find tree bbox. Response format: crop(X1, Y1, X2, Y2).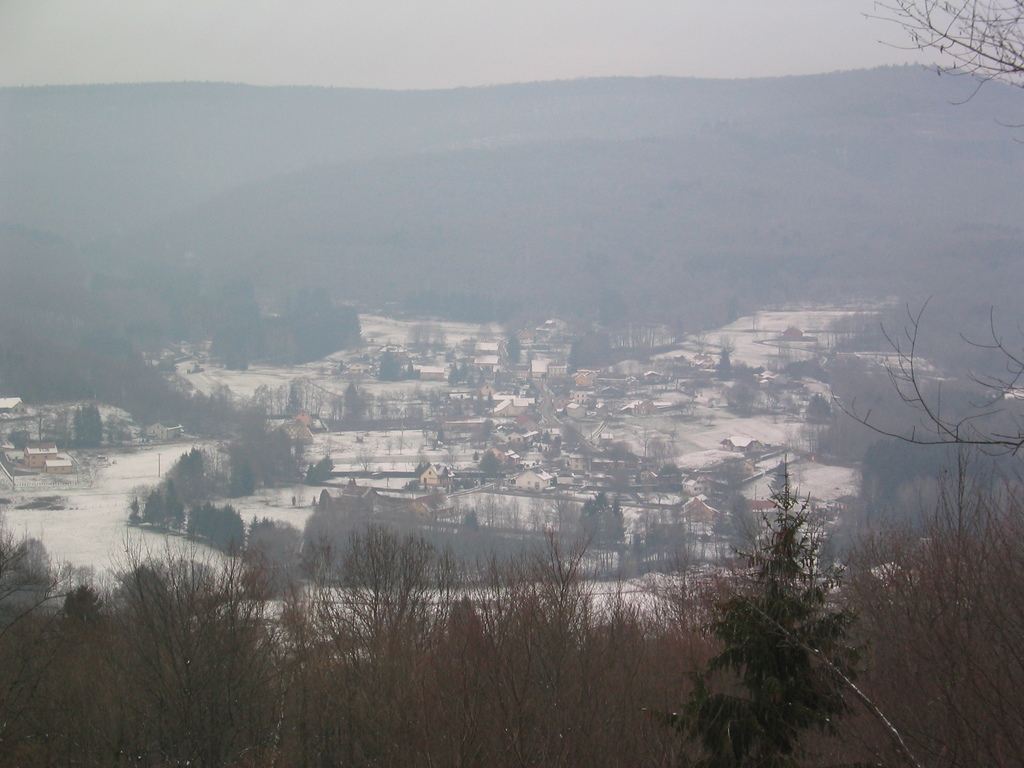
crop(345, 383, 353, 422).
